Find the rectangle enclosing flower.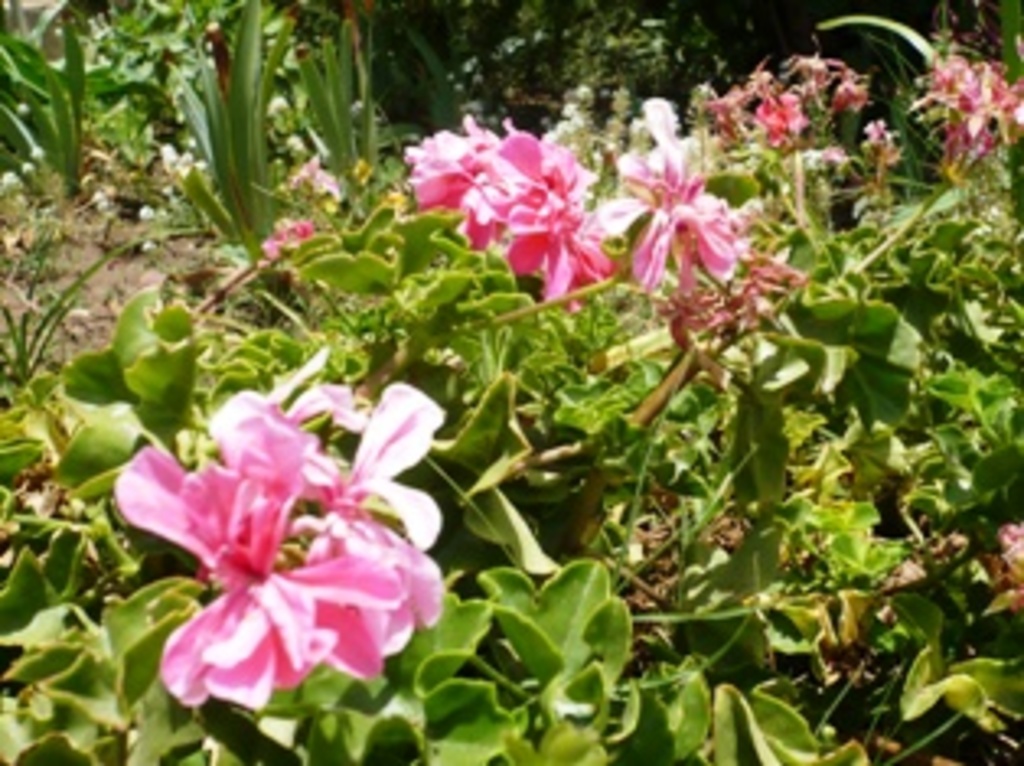
(264,215,303,267).
